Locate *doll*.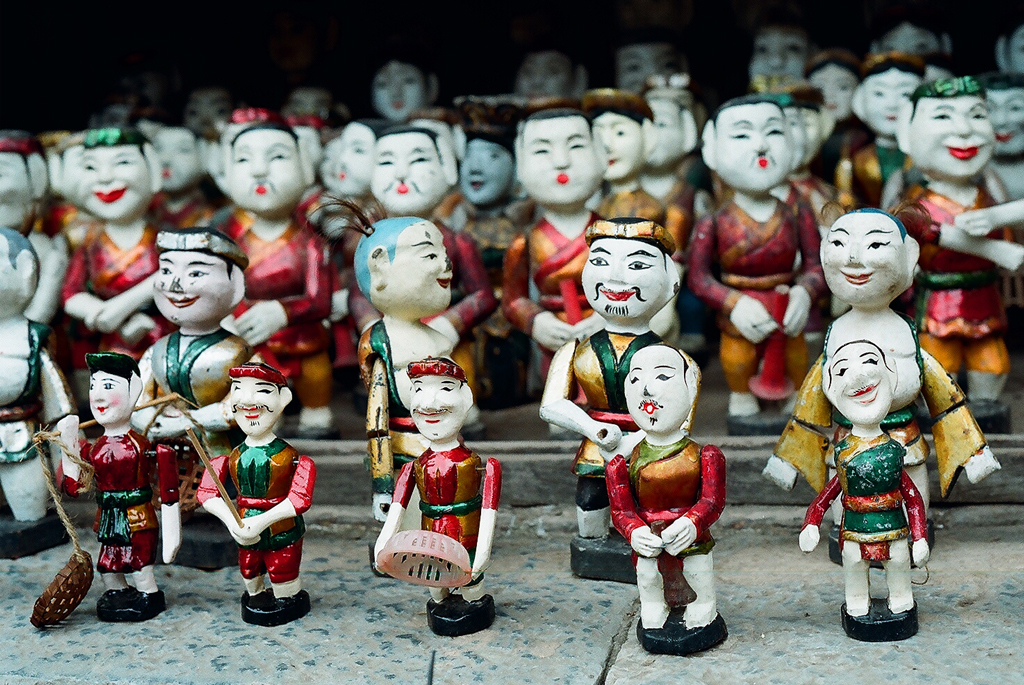
Bounding box: x1=78 y1=122 x2=175 y2=353.
